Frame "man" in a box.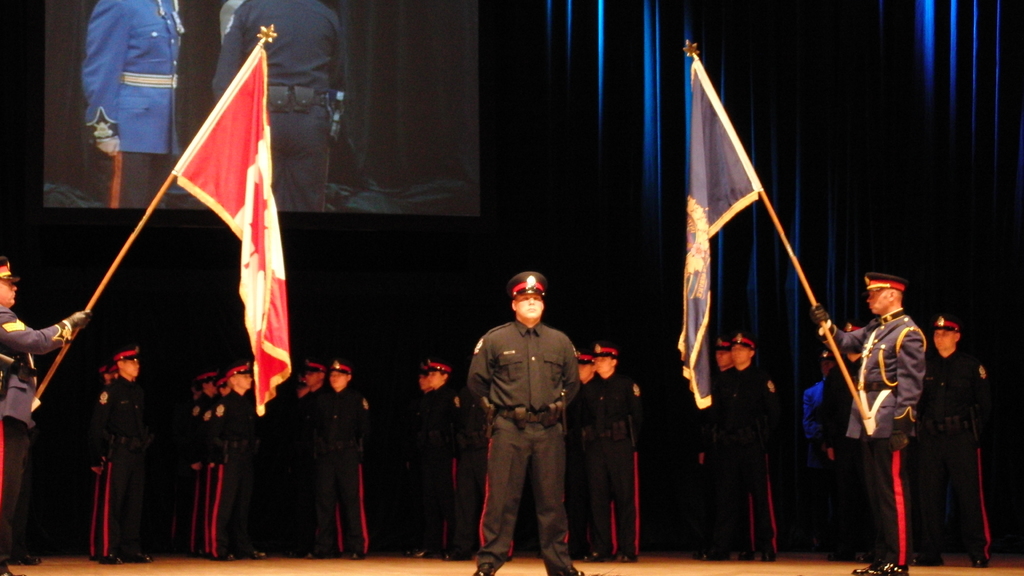
460/262/589/572.
